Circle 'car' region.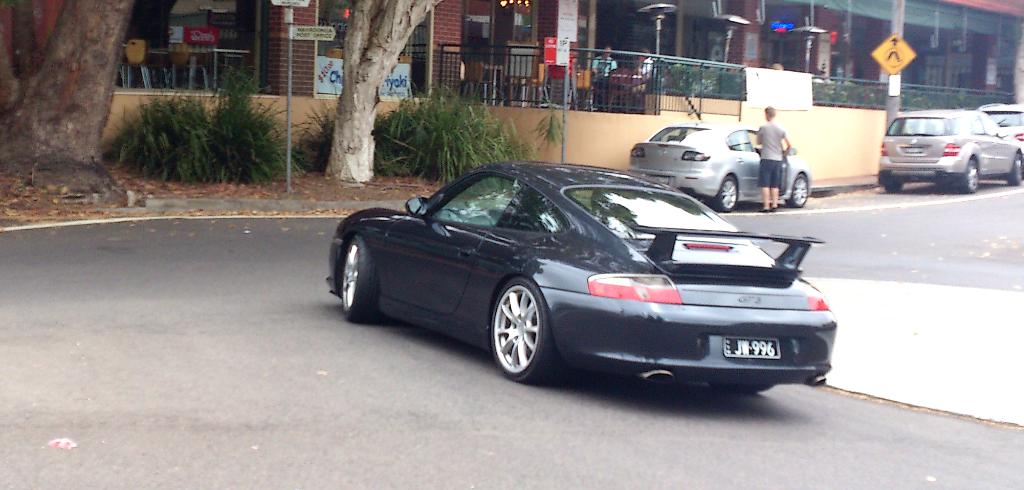
Region: BBox(876, 107, 1023, 195).
